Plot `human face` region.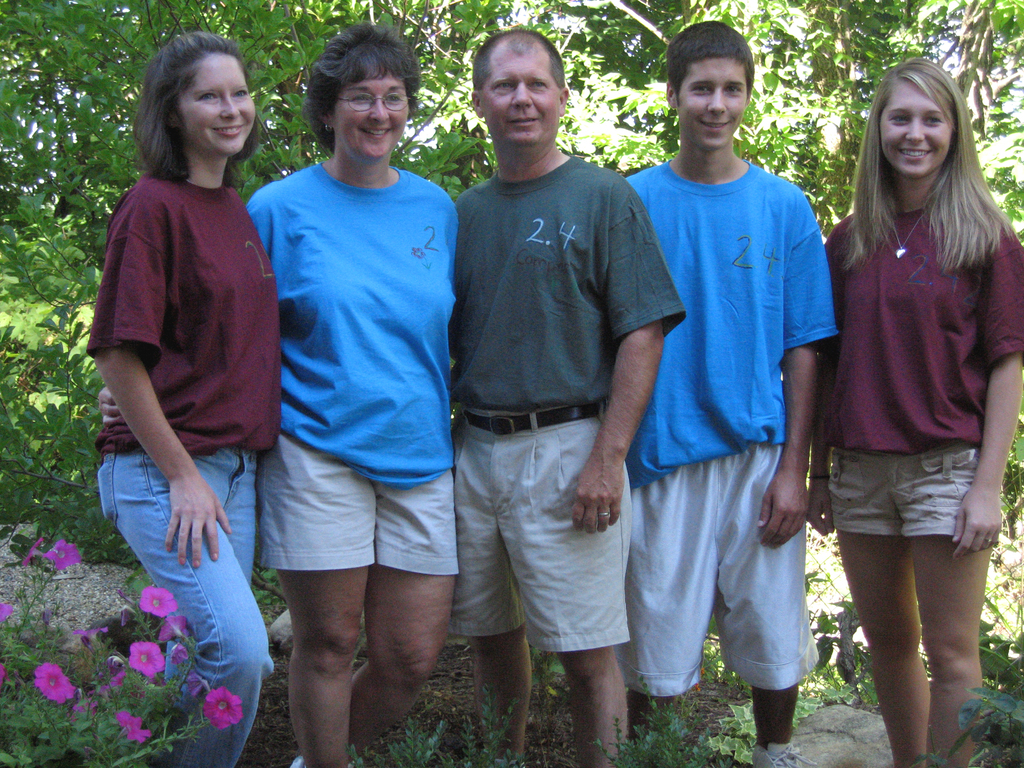
Plotted at 676:58:750:152.
